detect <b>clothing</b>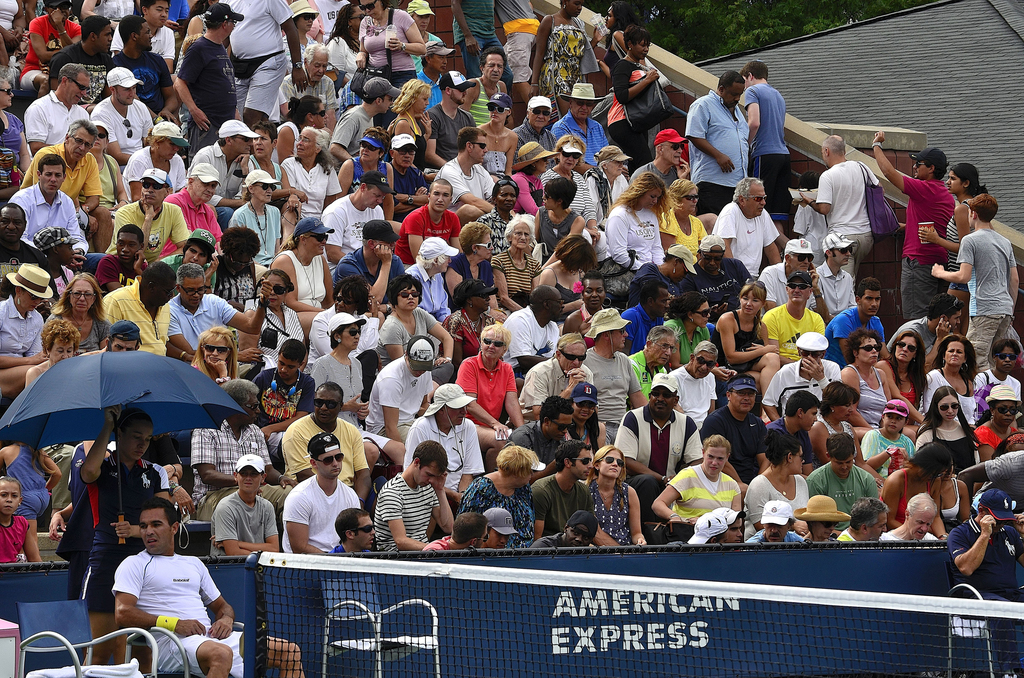
{"left": 463, "top": 351, "right": 515, "bottom": 422}
